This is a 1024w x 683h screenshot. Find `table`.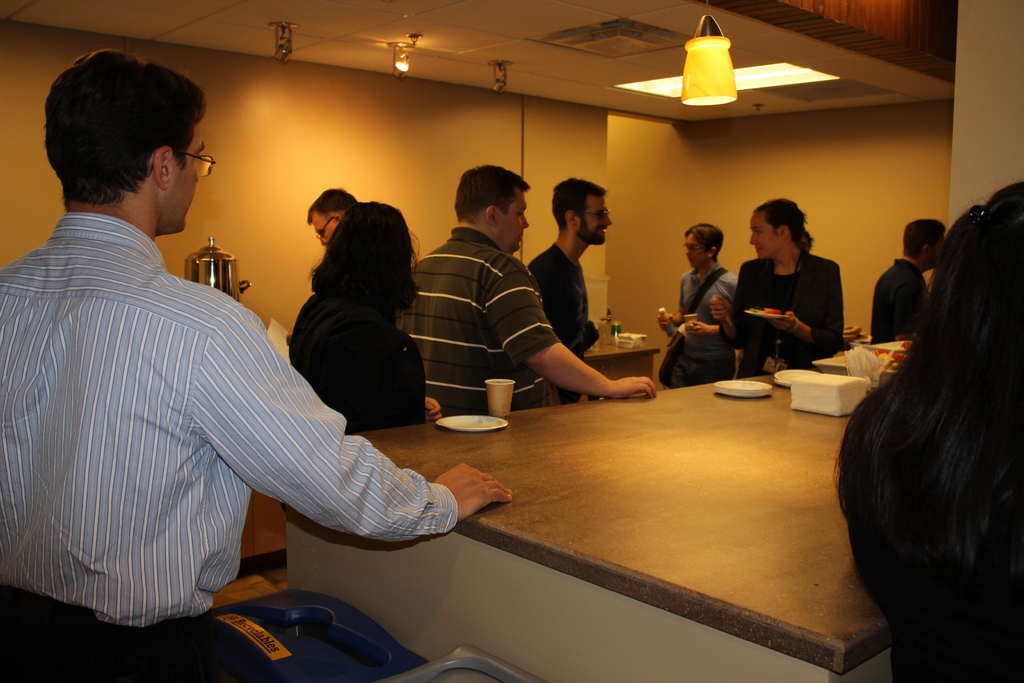
Bounding box: [x1=273, y1=329, x2=981, y2=682].
